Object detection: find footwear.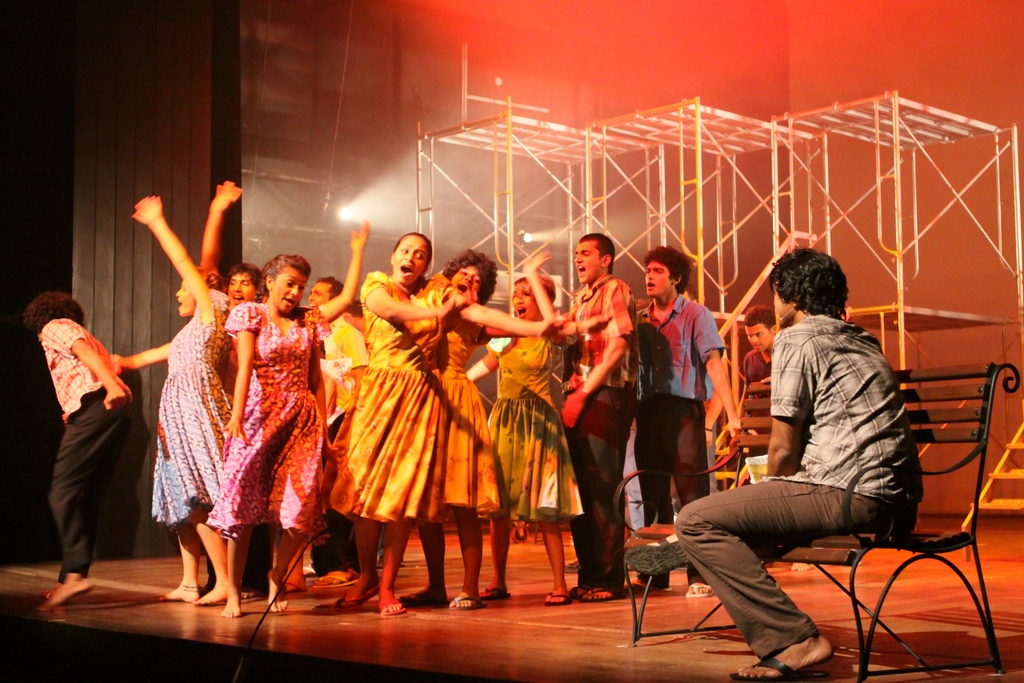
l=400, t=595, r=449, b=607.
